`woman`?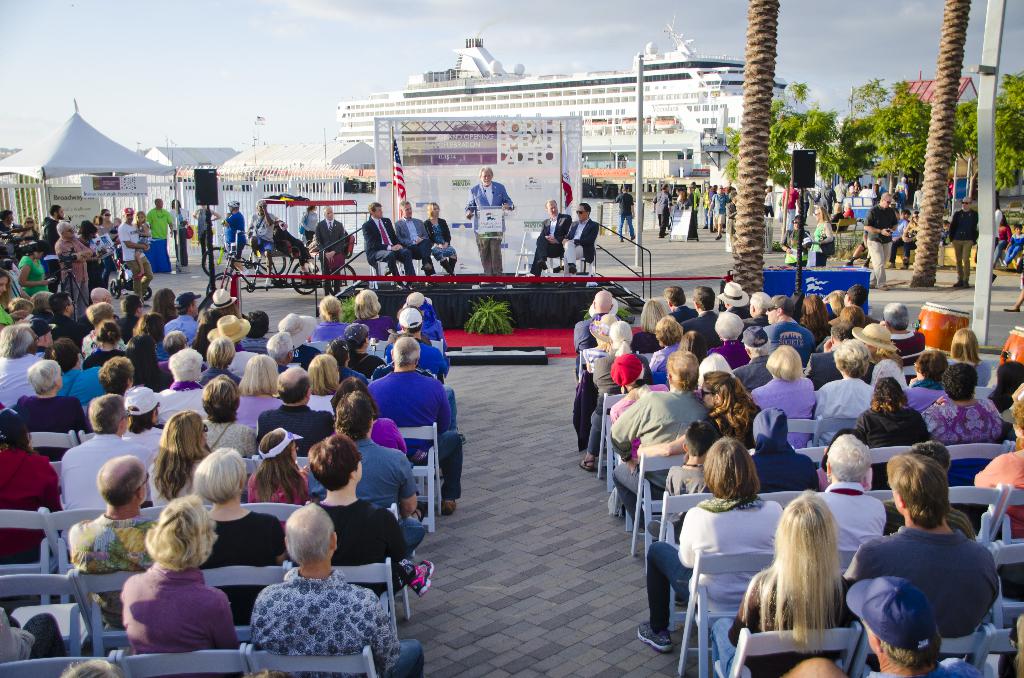
x1=15, y1=240, x2=54, y2=298
